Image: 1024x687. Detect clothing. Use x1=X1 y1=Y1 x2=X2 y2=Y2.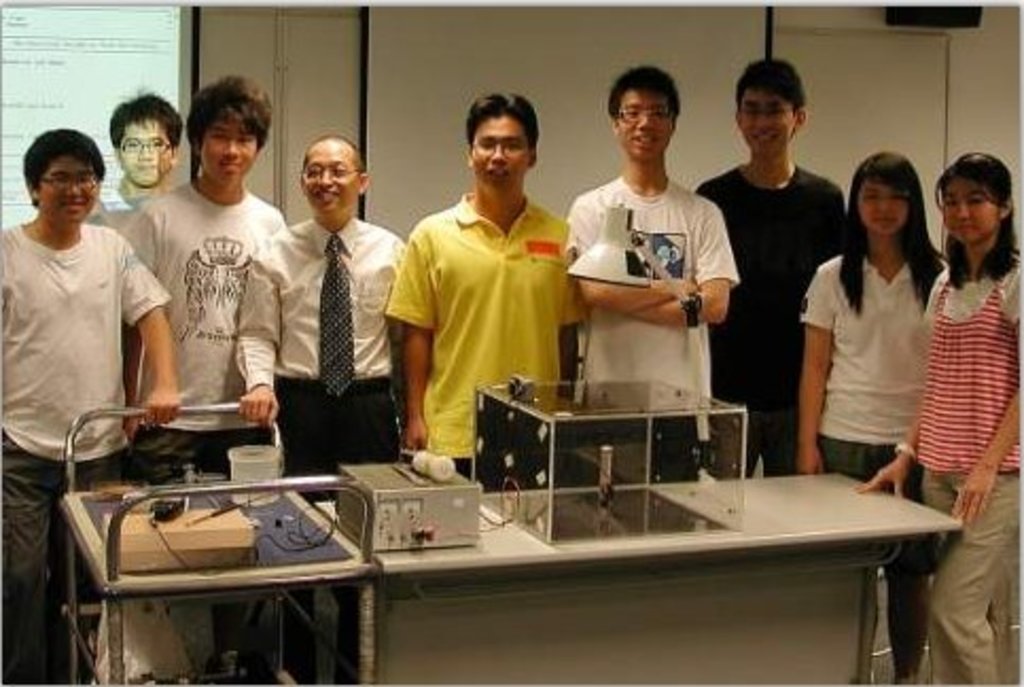
x1=568 y1=176 x2=740 y2=388.
